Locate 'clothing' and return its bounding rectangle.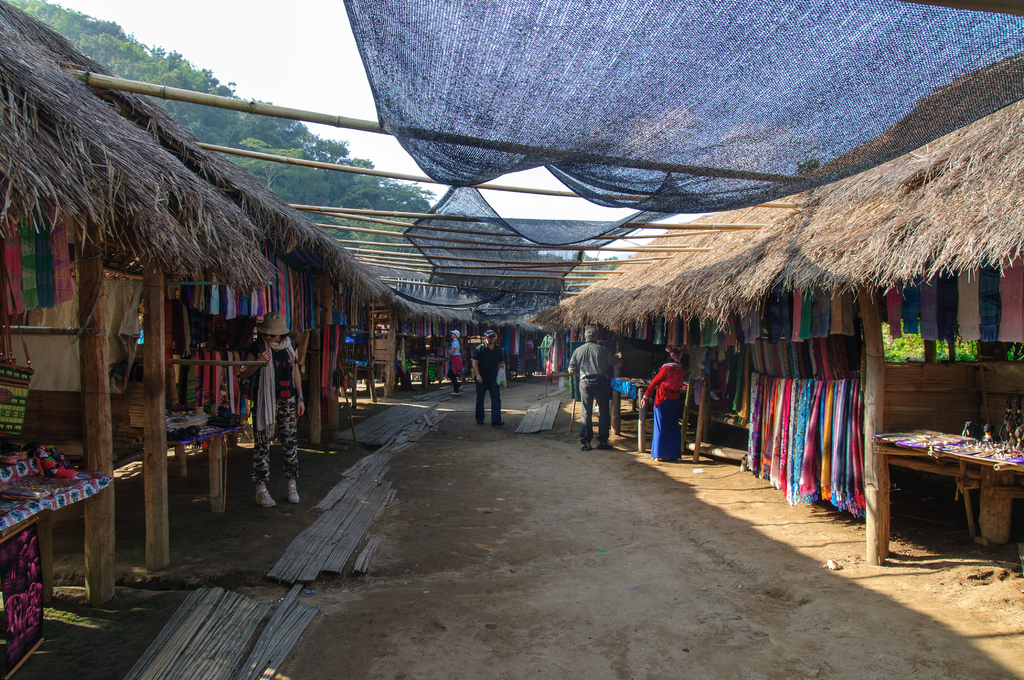
445, 353, 457, 385.
